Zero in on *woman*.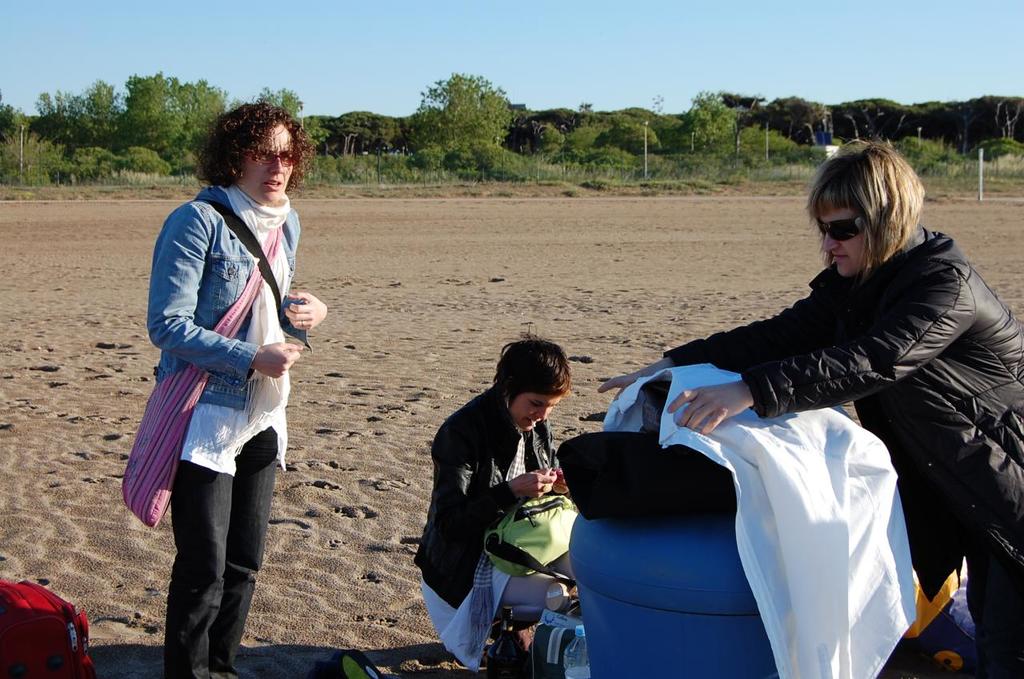
Zeroed in: bbox(143, 102, 329, 678).
